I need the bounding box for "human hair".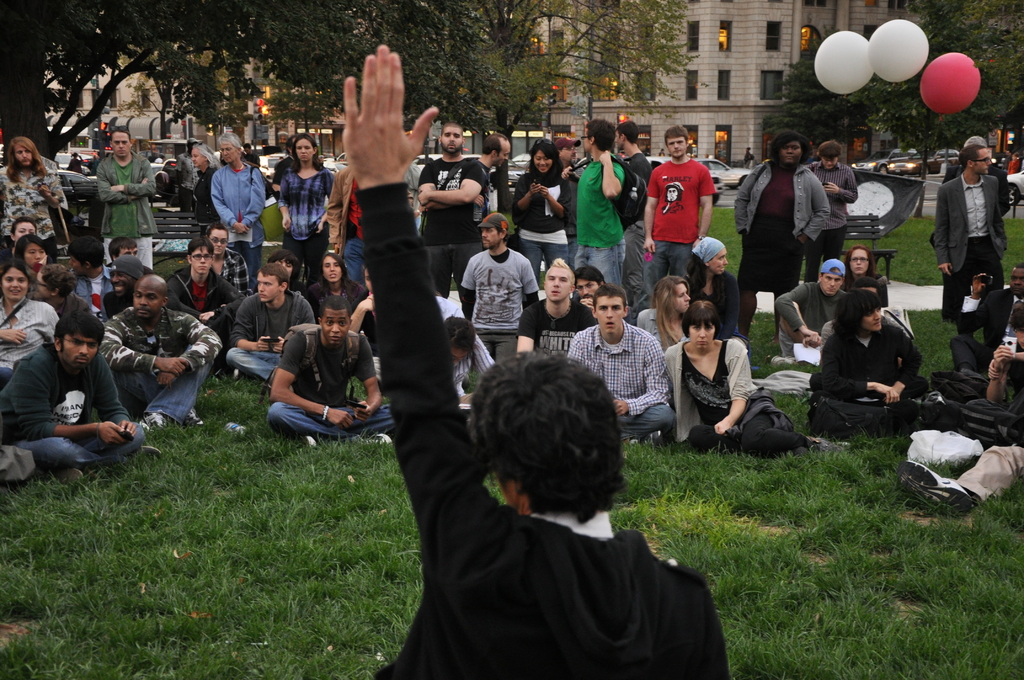
Here it is: region(108, 236, 138, 264).
